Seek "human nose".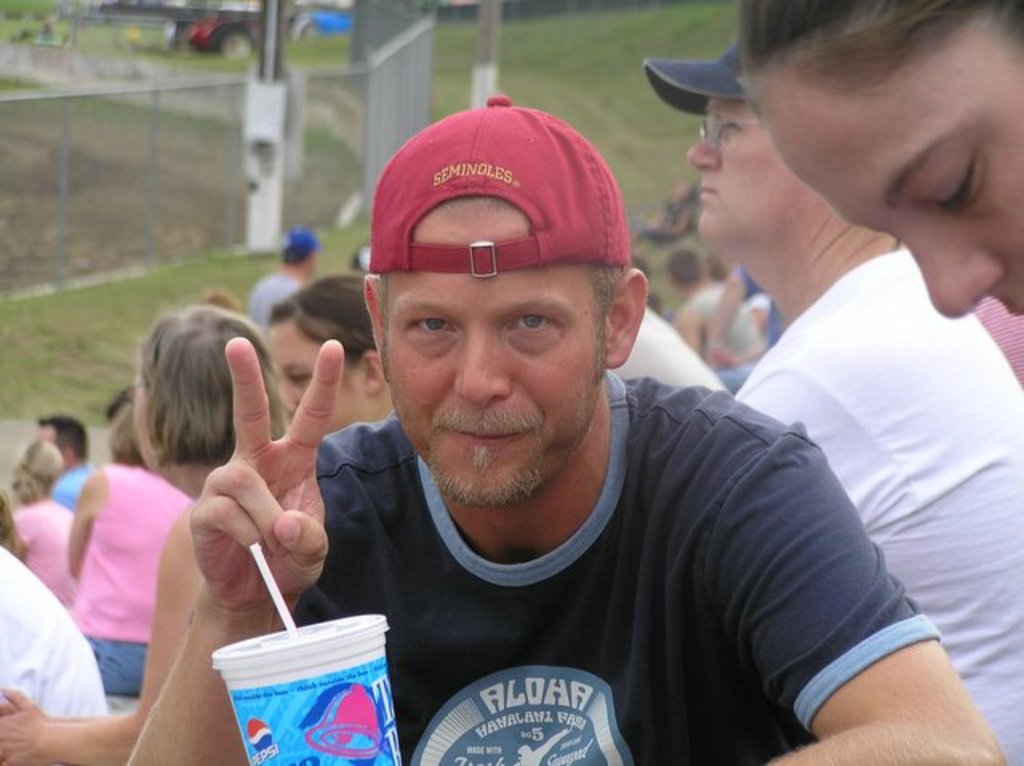
275:379:304:411.
